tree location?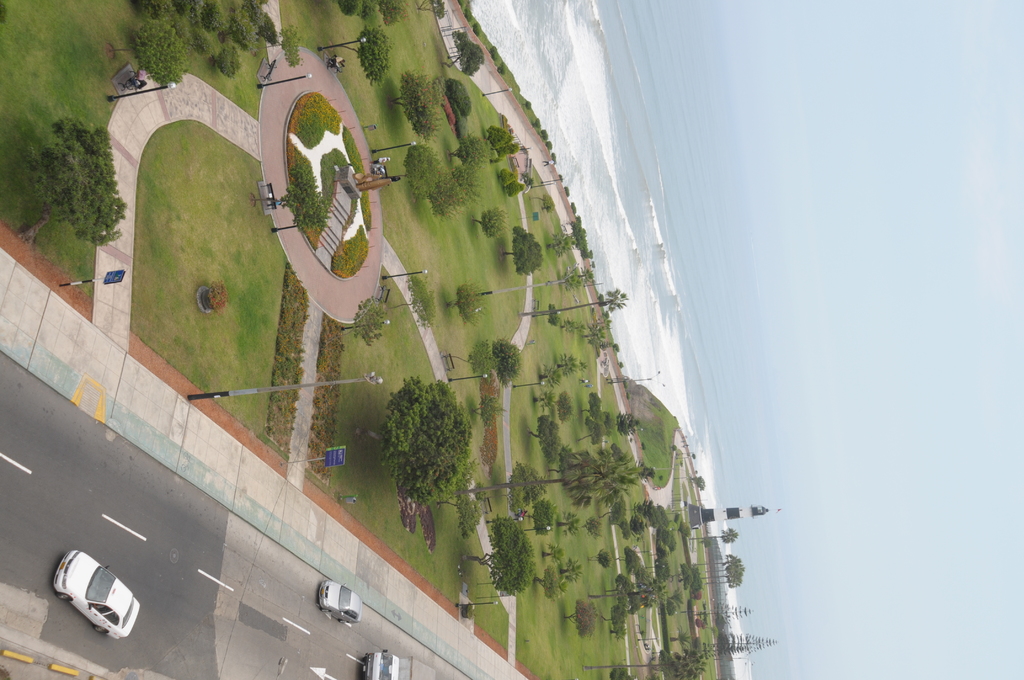
bbox(689, 530, 738, 547)
